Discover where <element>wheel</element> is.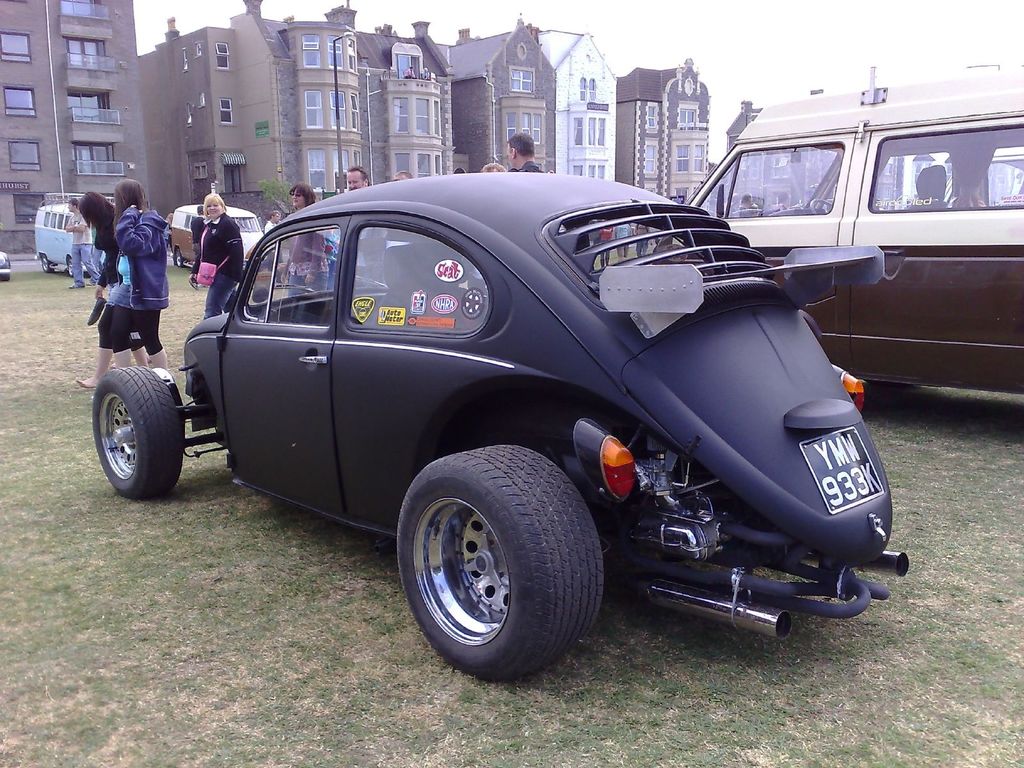
Discovered at select_region(173, 253, 184, 270).
